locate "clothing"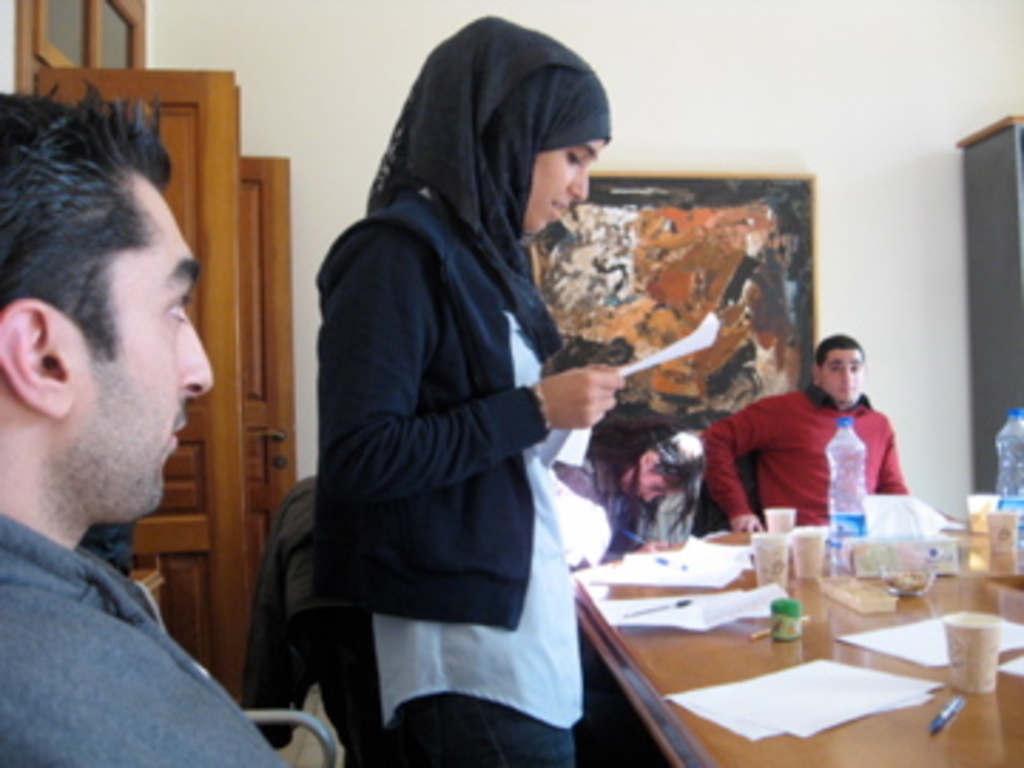
Rect(0, 512, 279, 765)
